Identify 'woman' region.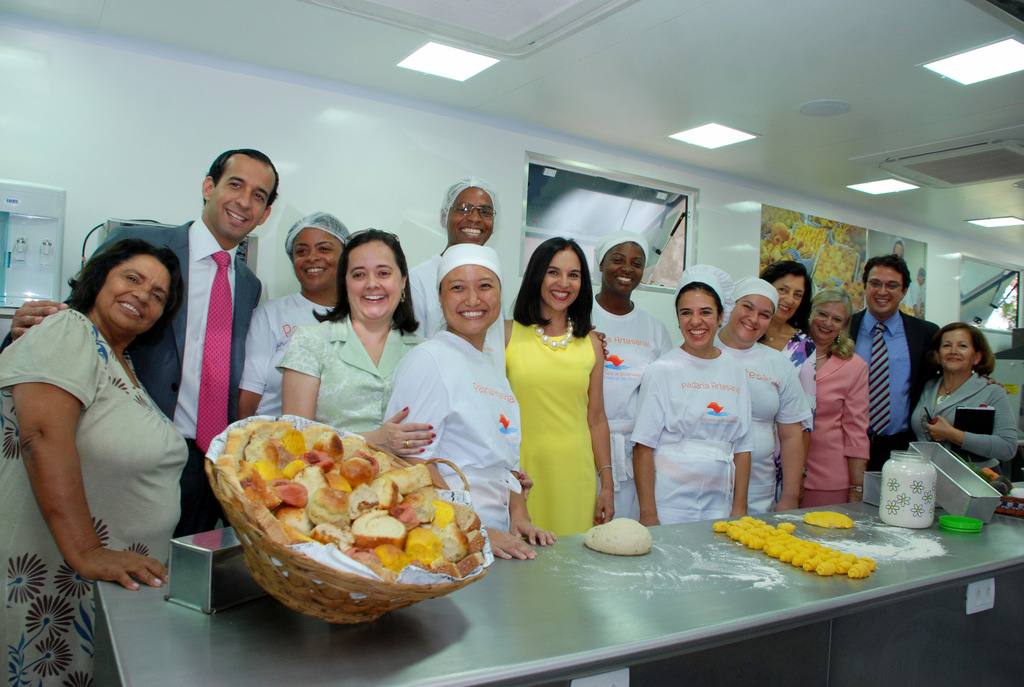
Region: rect(760, 261, 812, 382).
